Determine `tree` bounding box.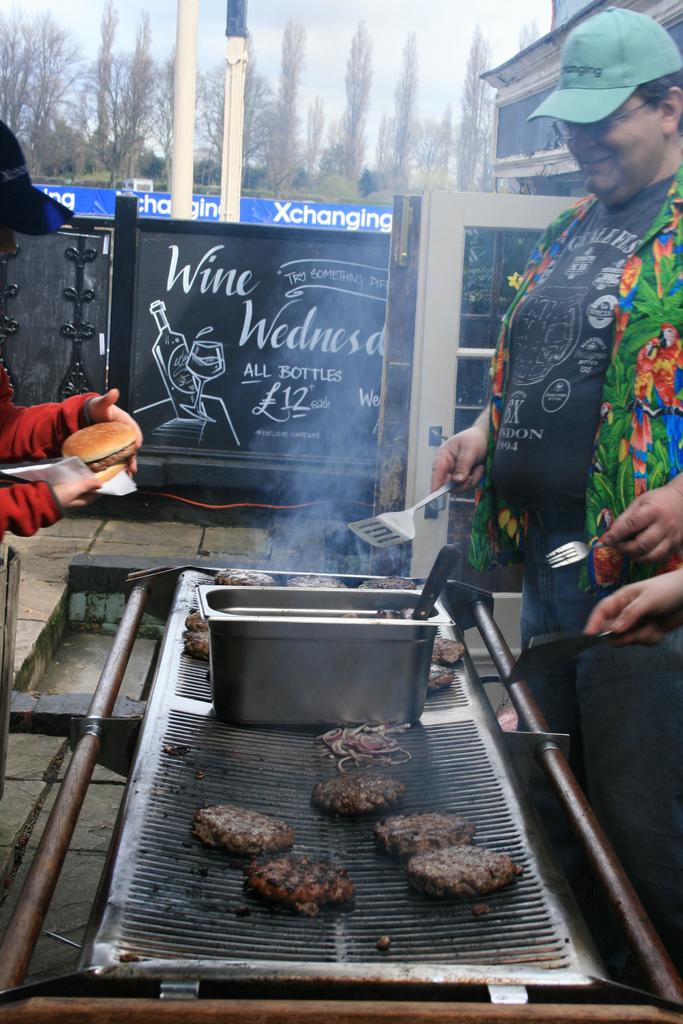
Determined: l=343, t=15, r=376, b=180.
